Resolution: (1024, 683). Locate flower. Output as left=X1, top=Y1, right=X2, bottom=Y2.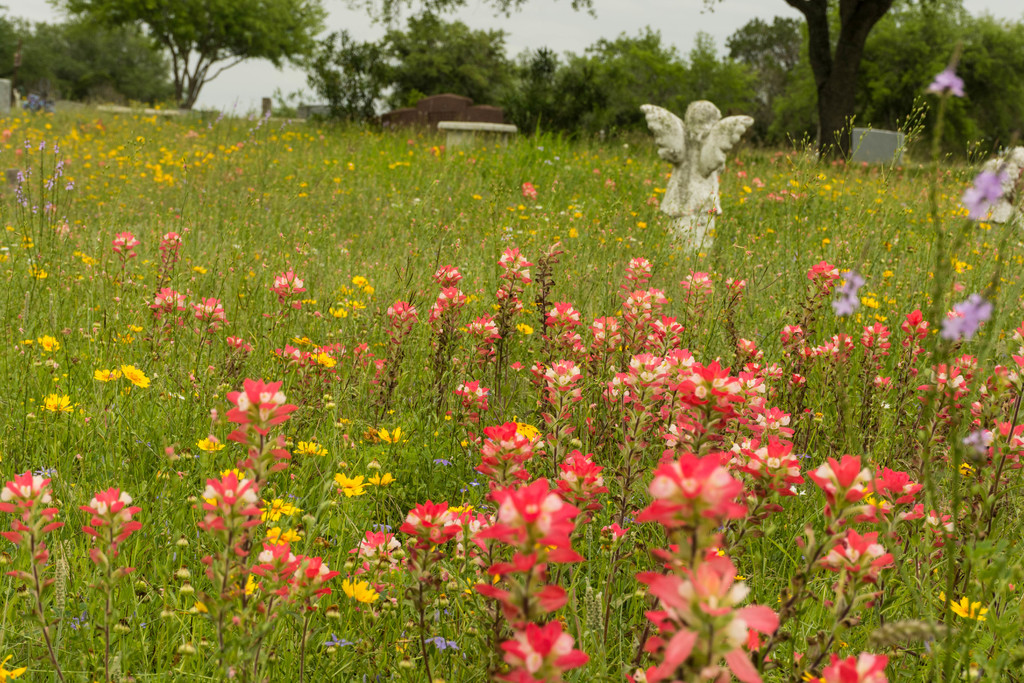
left=271, top=274, right=311, bottom=308.
